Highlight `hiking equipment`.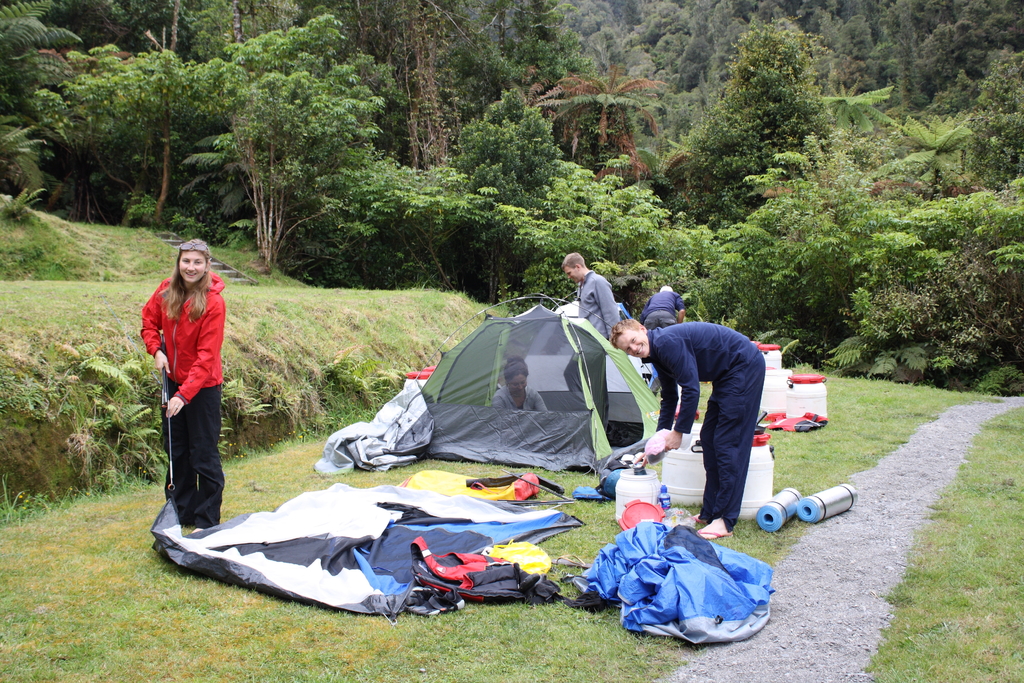
Highlighted region: 578/520/769/654.
